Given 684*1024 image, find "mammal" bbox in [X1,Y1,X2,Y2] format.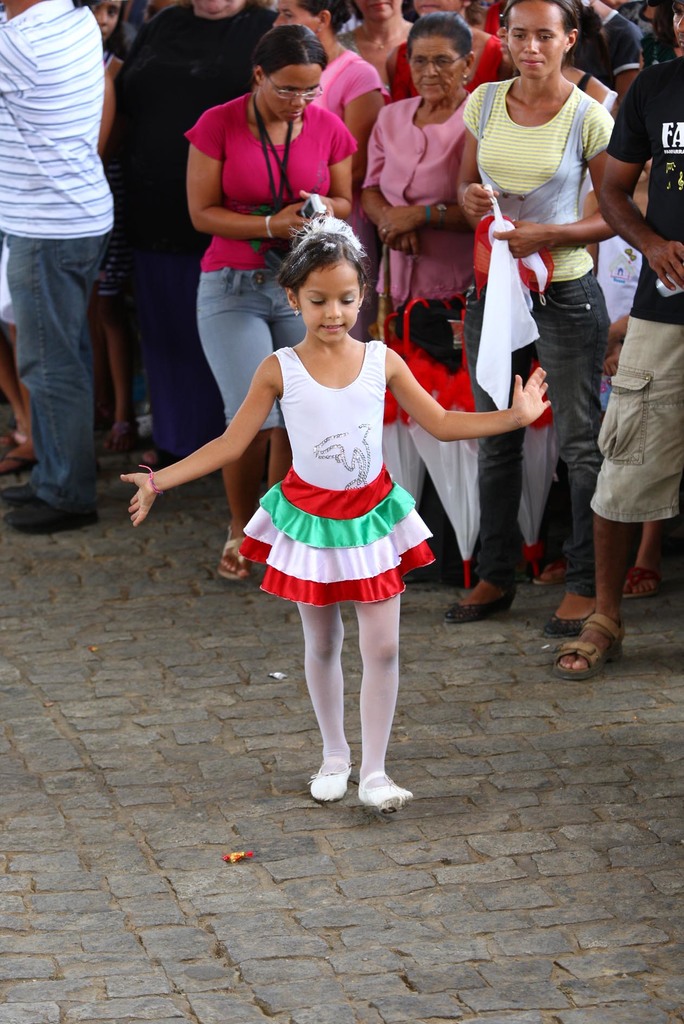
[531,159,662,598].
